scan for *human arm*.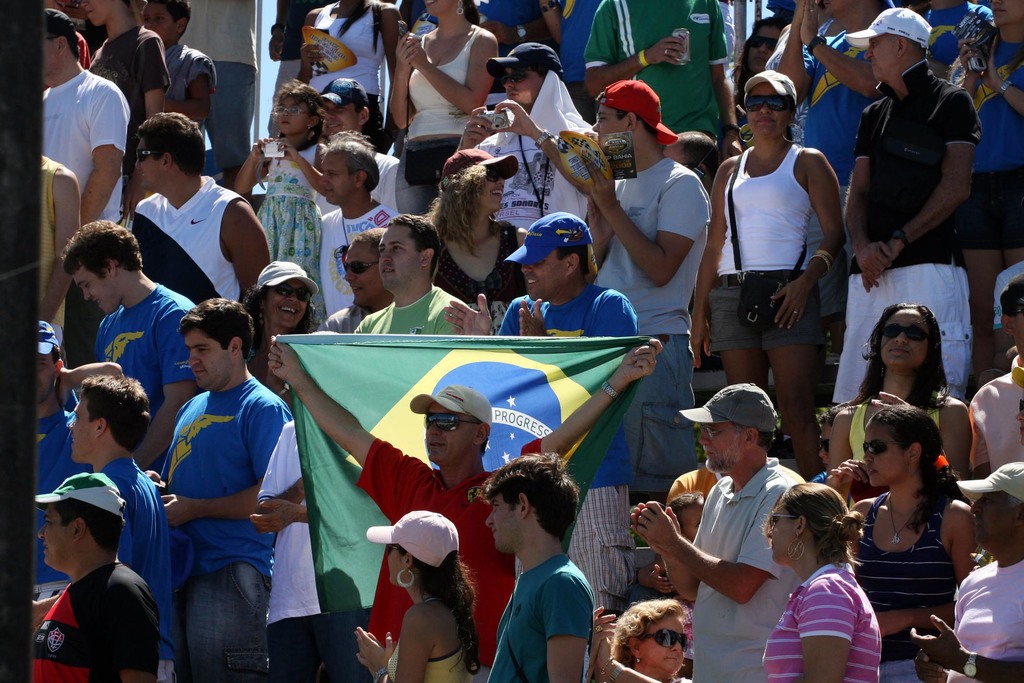
Scan result: left=769, top=150, right=849, bottom=333.
